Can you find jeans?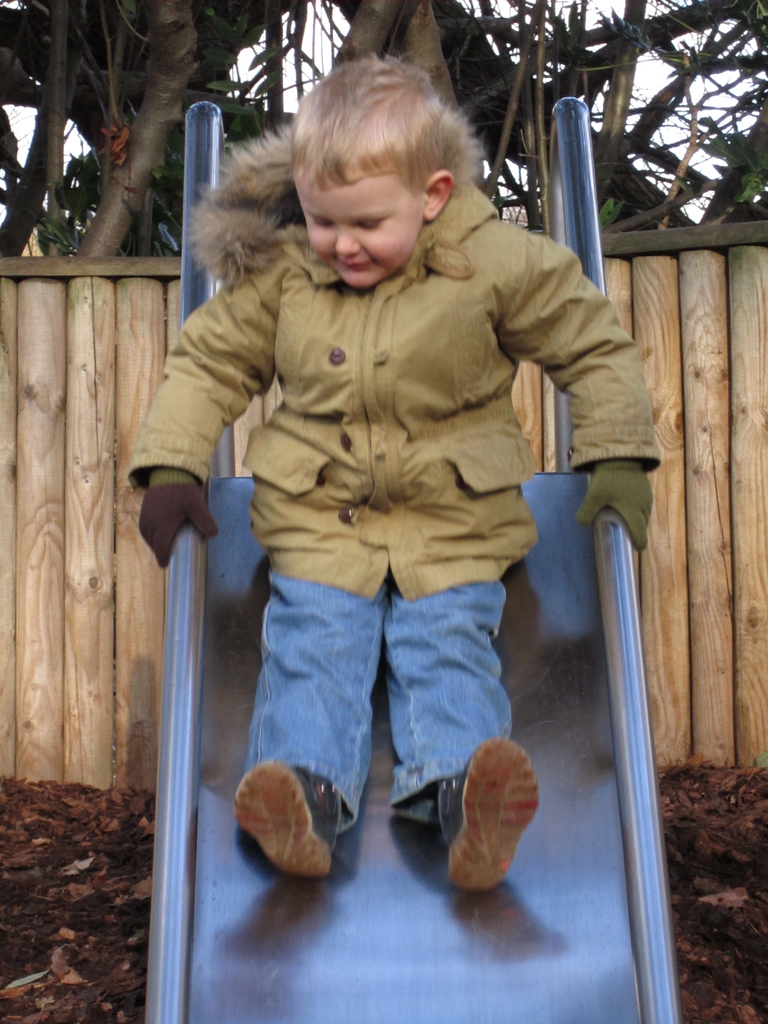
Yes, bounding box: <bbox>212, 532, 535, 836</bbox>.
